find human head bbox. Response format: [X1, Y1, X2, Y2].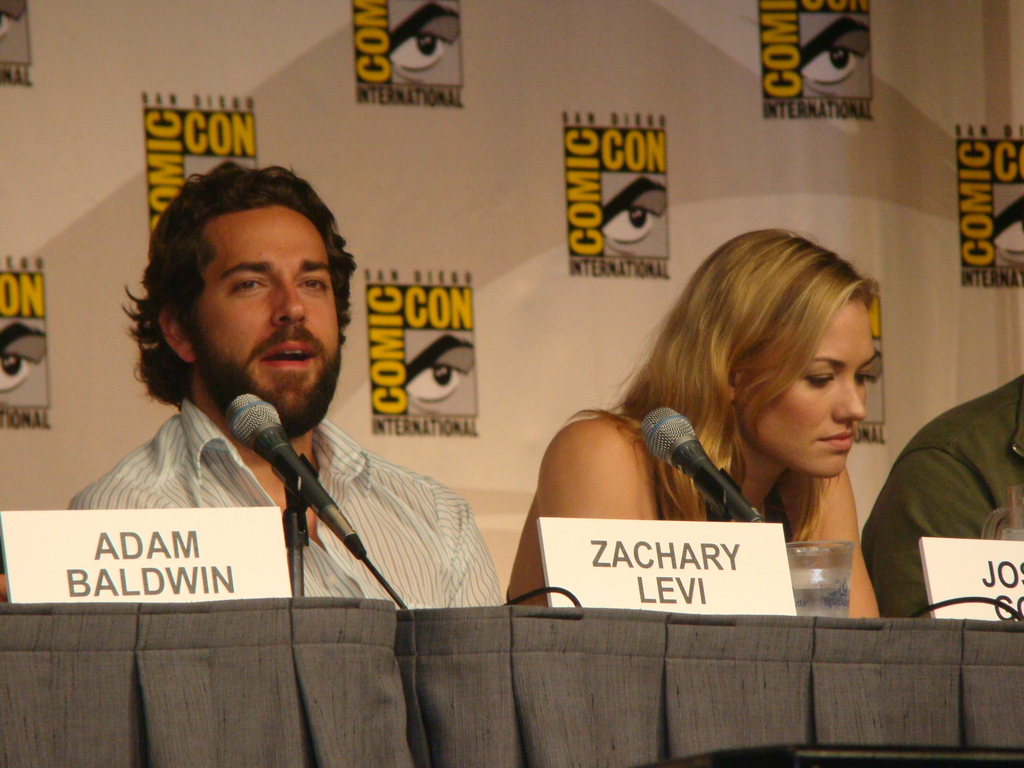
[140, 163, 372, 399].
